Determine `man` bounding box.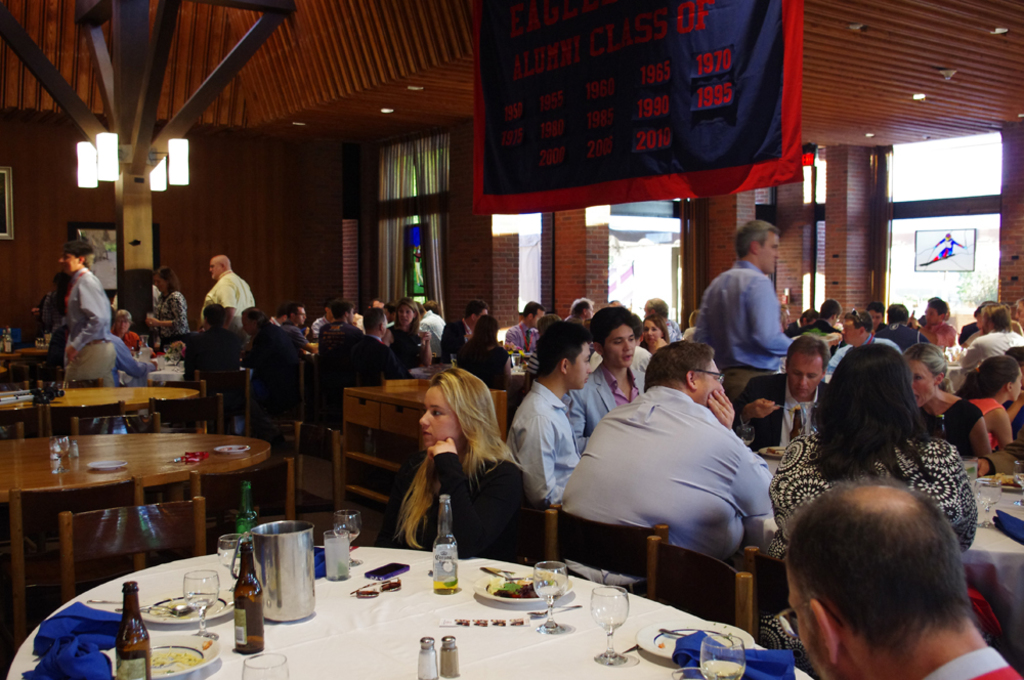
Determined: bbox(508, 301, 549, 350).
